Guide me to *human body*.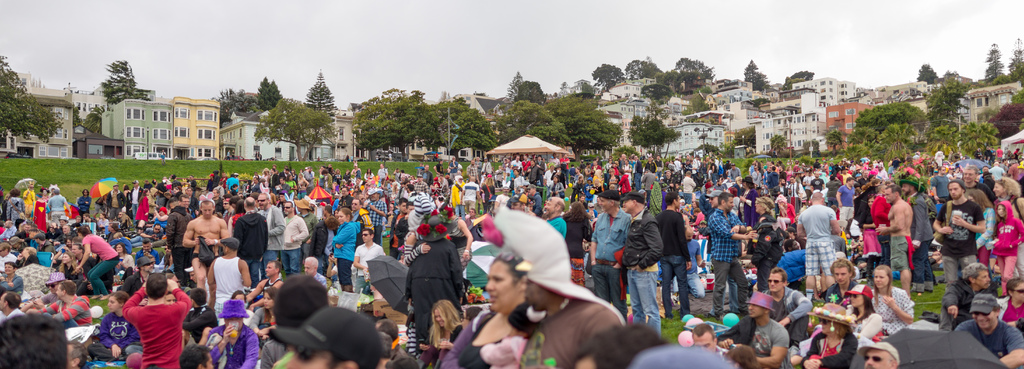
Guidance: box=[697, 193, 719, 222].
